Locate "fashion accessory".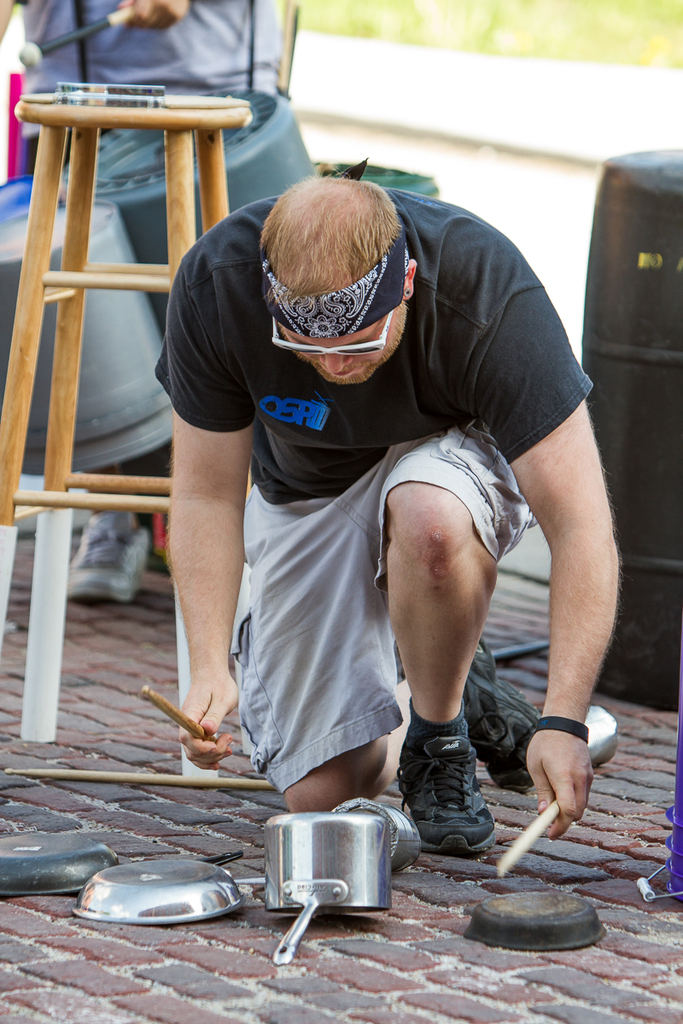
Bounding box: l=253, t=154, r=412, b=337.
